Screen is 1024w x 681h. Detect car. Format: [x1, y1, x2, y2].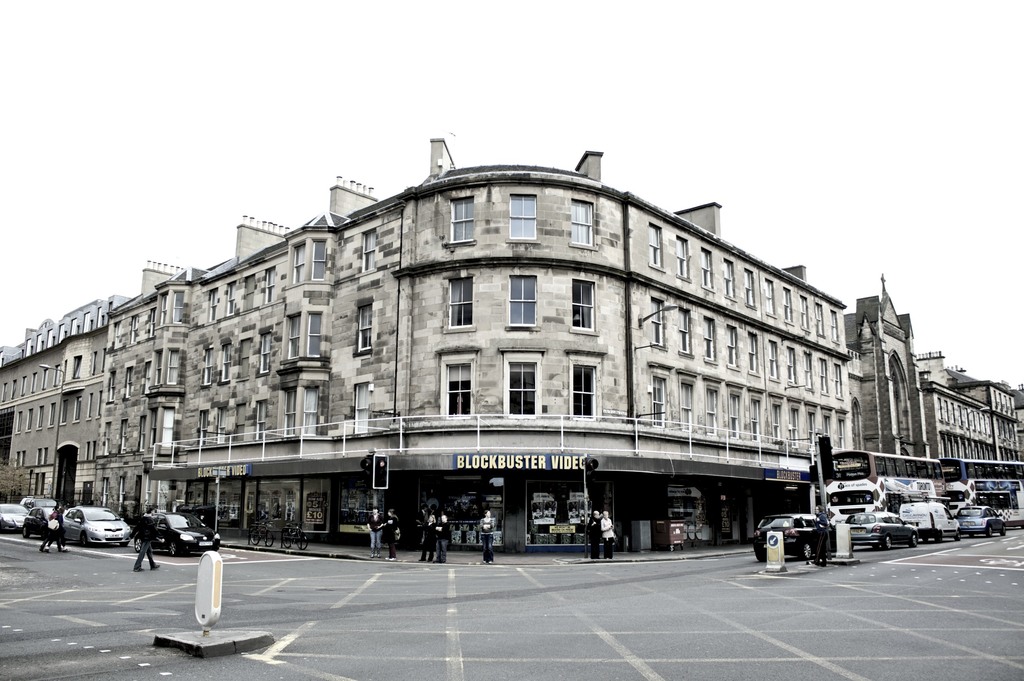
[0, 497, 19, 533].
